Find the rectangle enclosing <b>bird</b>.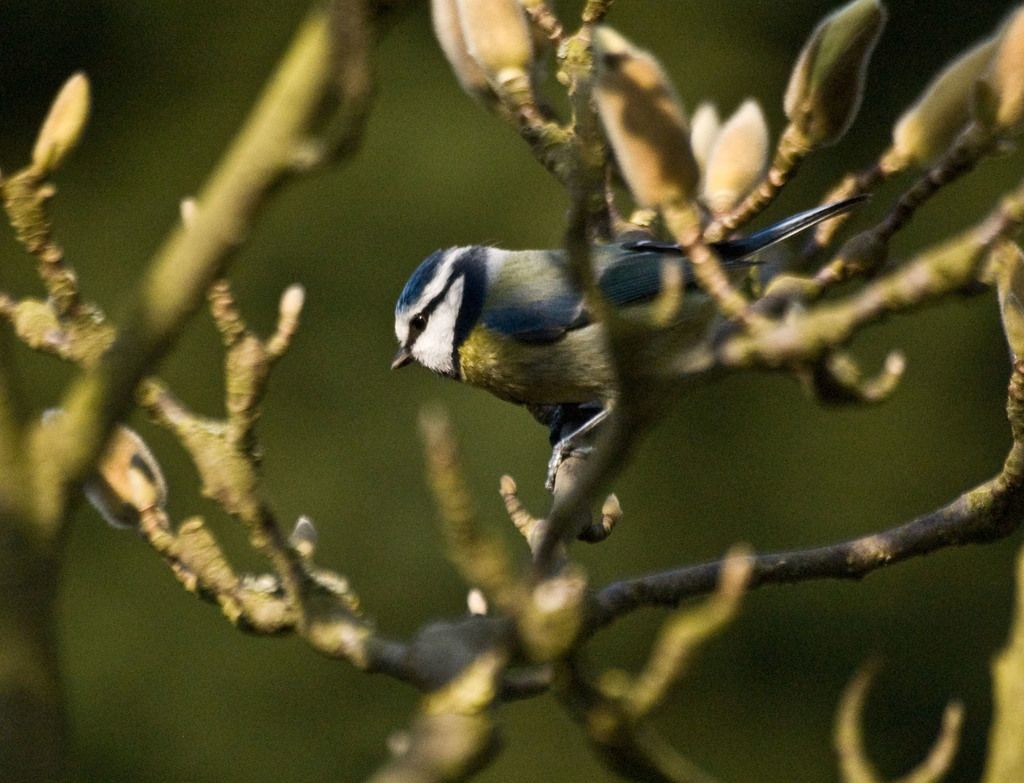
locate(372, 156, 920, 501).
